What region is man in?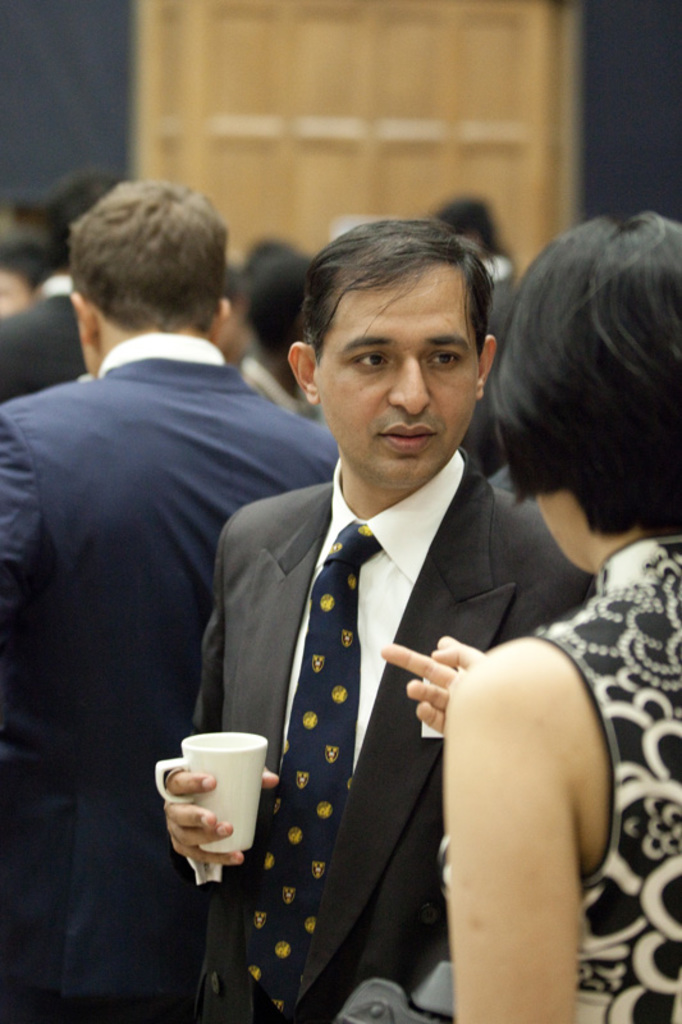
bbox=[0, 282, 90, 401].
